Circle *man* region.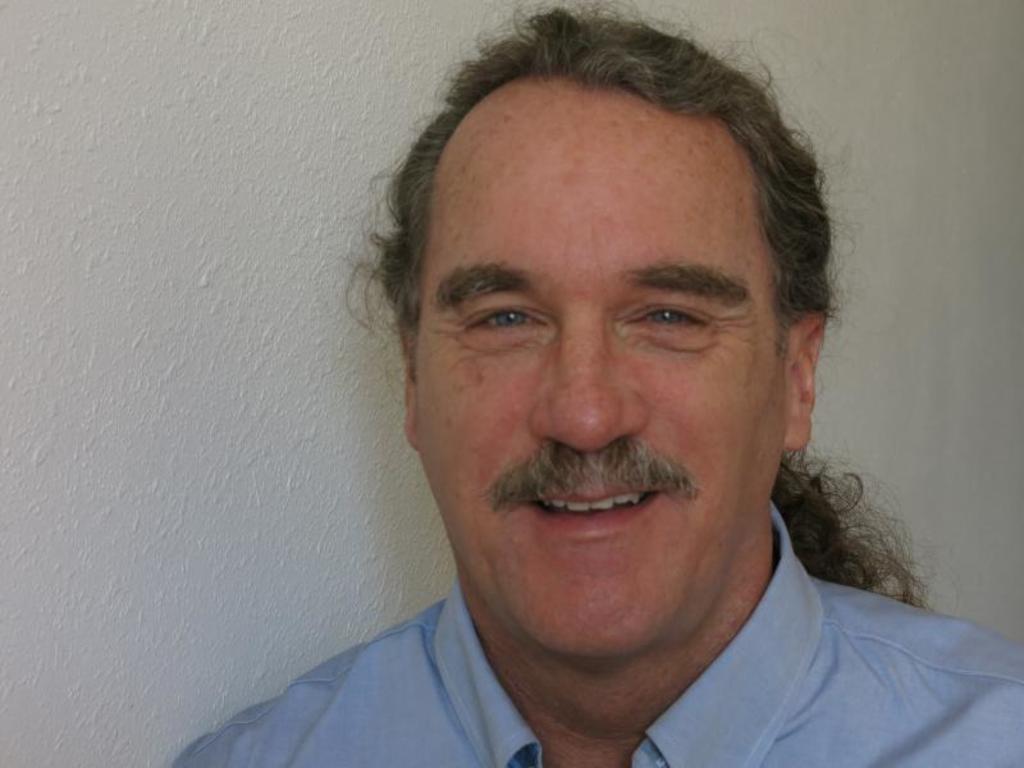
Region: <region>173, 0, 1023, 767</region>.
